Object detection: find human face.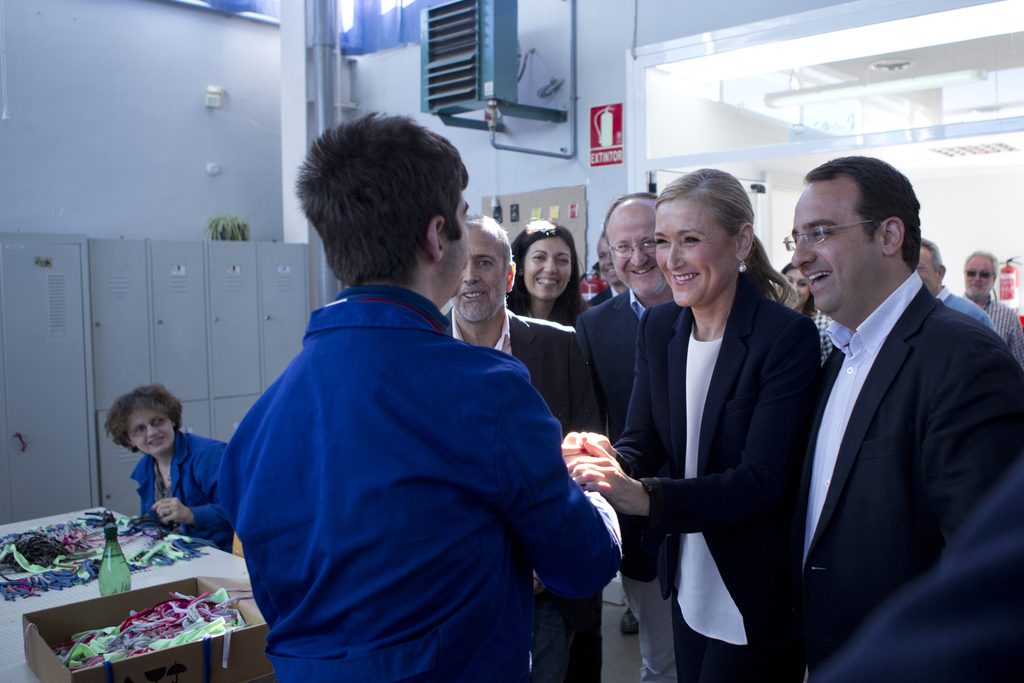
Rect(790, 188, 880, 318).
